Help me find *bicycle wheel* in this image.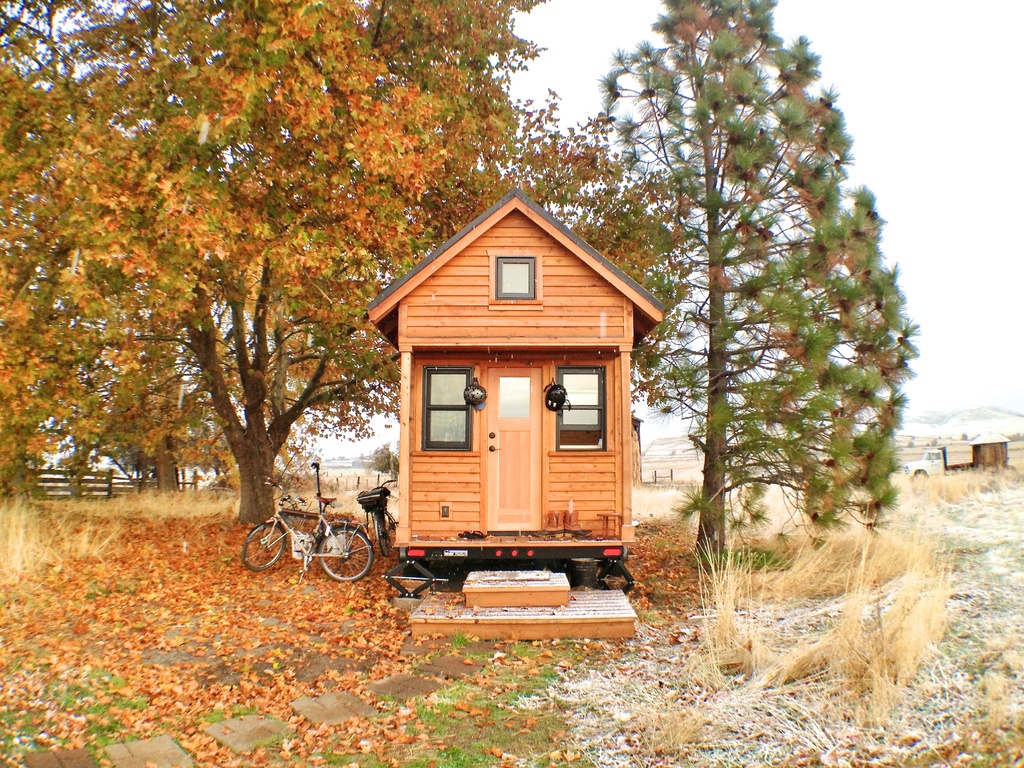
Found it: <region>239, 520, 286, 575</region>.
